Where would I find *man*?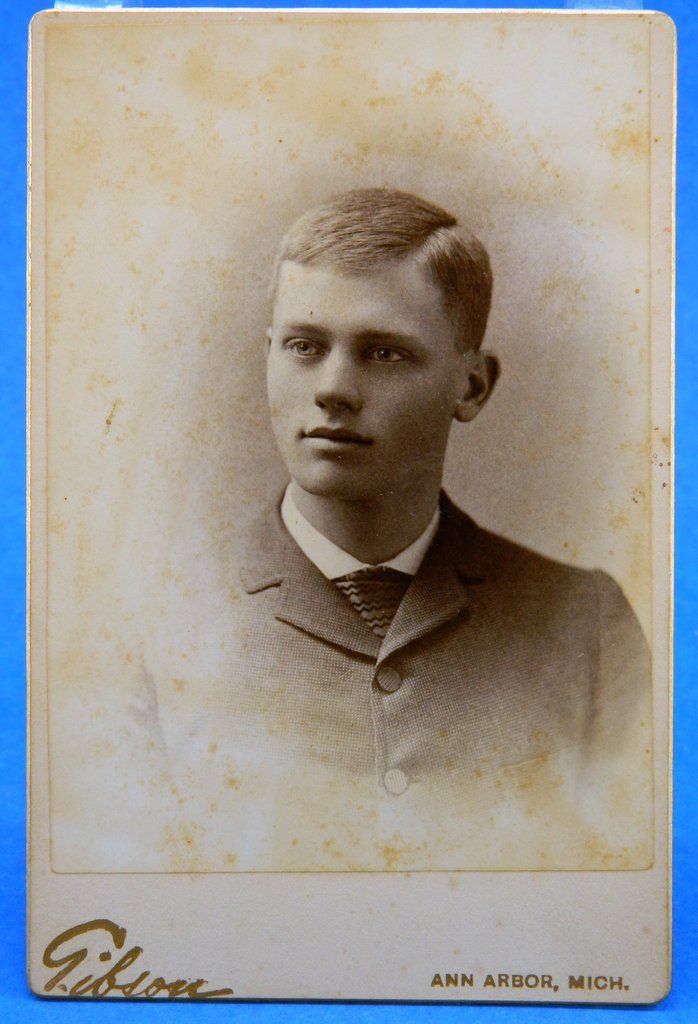
At rect(47, 184, 651, 873).
